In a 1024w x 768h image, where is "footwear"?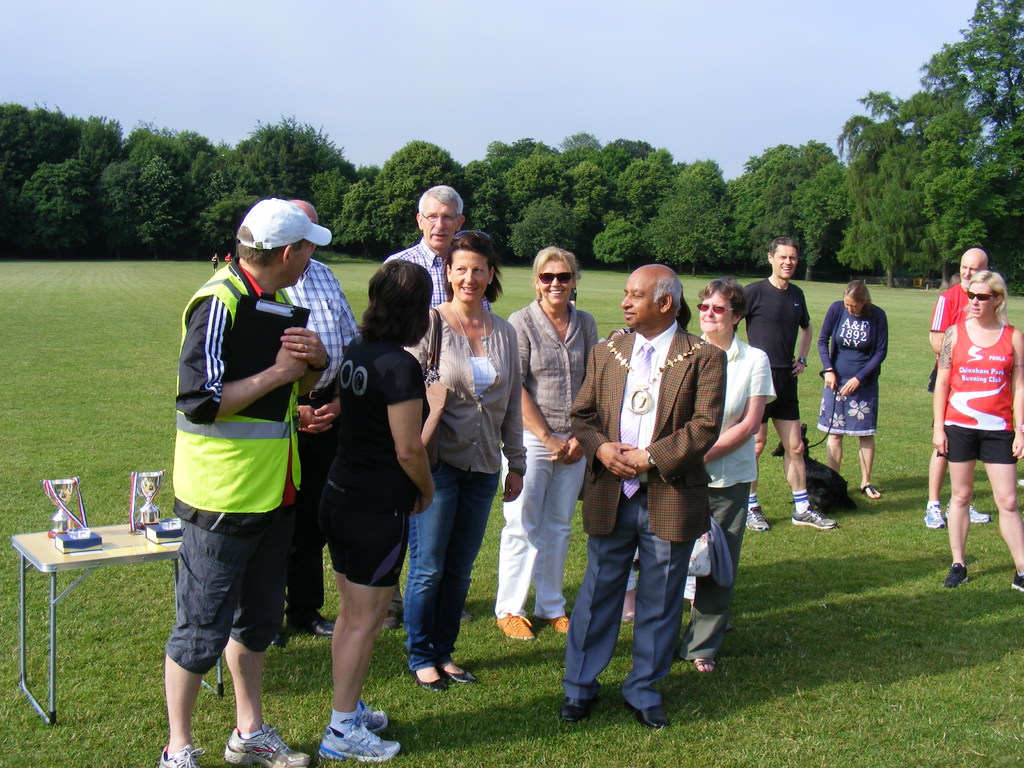
x1=627 y1=699 x2=670 y2=730.
